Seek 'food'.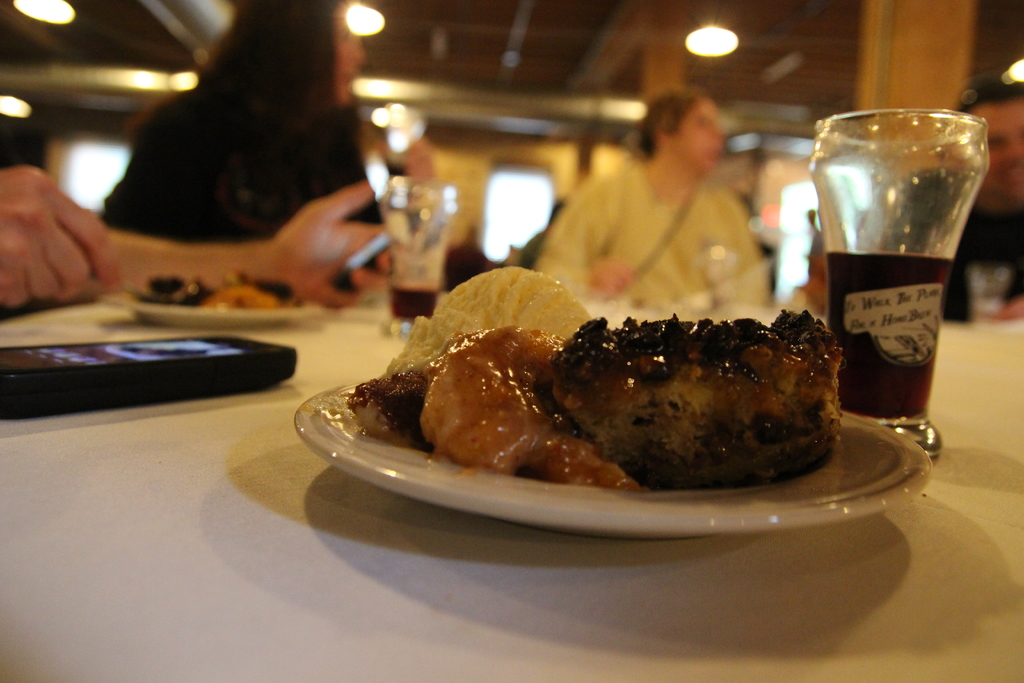
351/281/872/495.
